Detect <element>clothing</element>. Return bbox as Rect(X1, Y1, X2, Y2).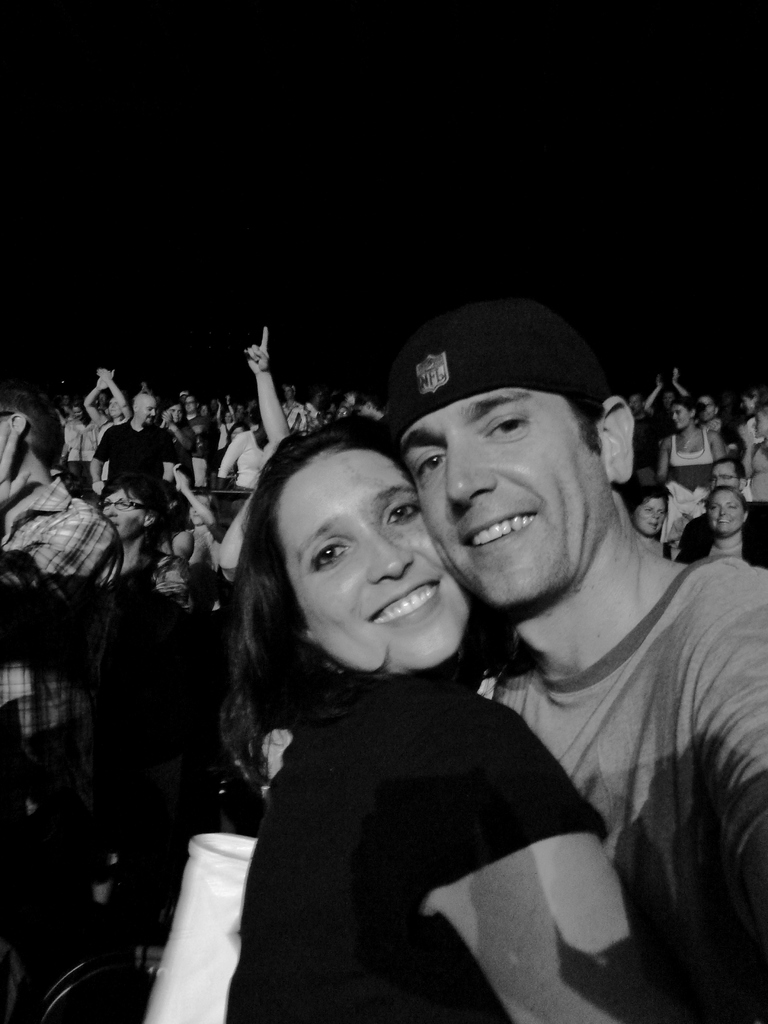
Rect(677, 525, 767, 571).
